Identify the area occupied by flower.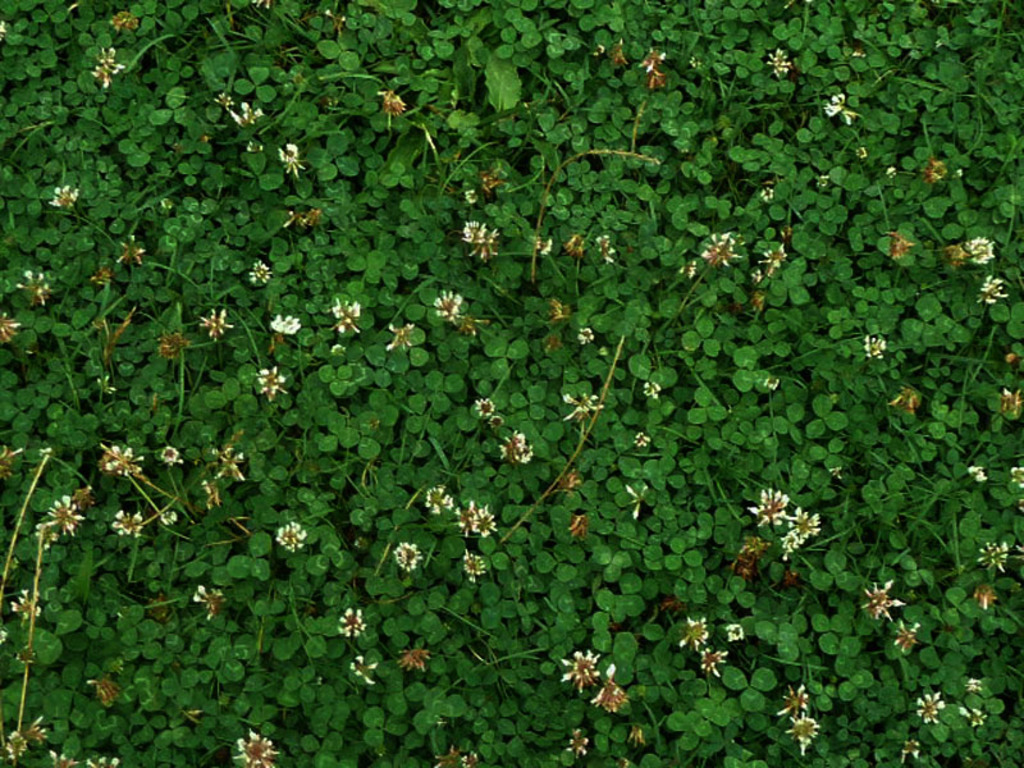
Area: Rect(95, 443, 146, 480).
